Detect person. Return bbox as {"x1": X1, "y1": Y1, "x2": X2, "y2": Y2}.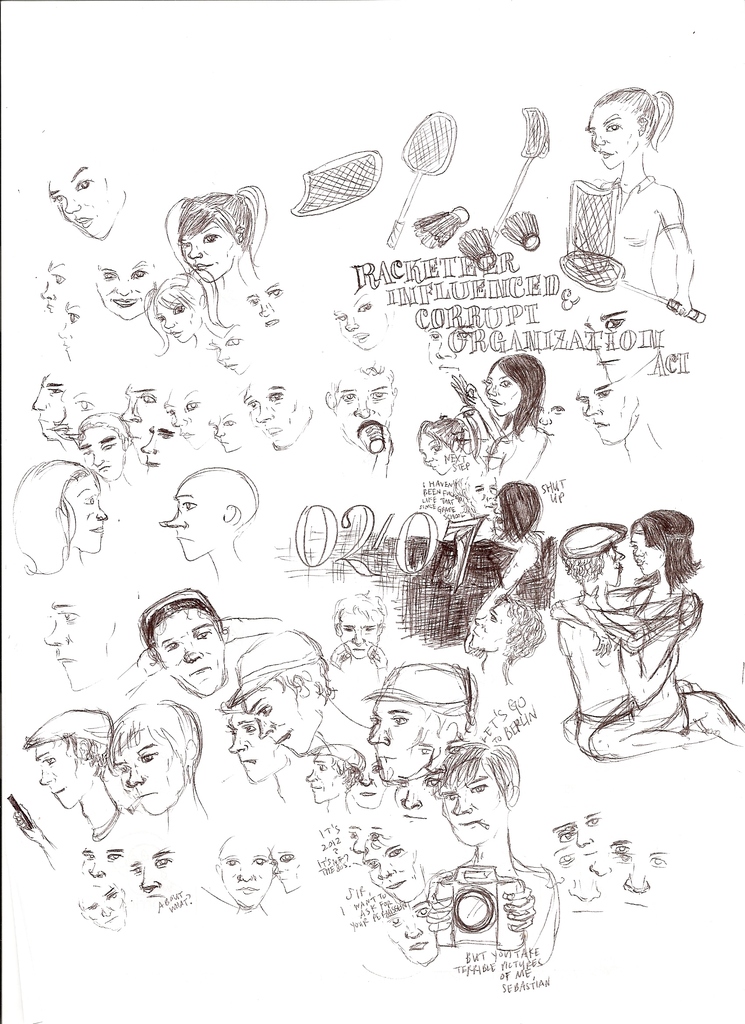
{"x1": 77, "y1": 879, "x2": 126, "y2": 934}.
